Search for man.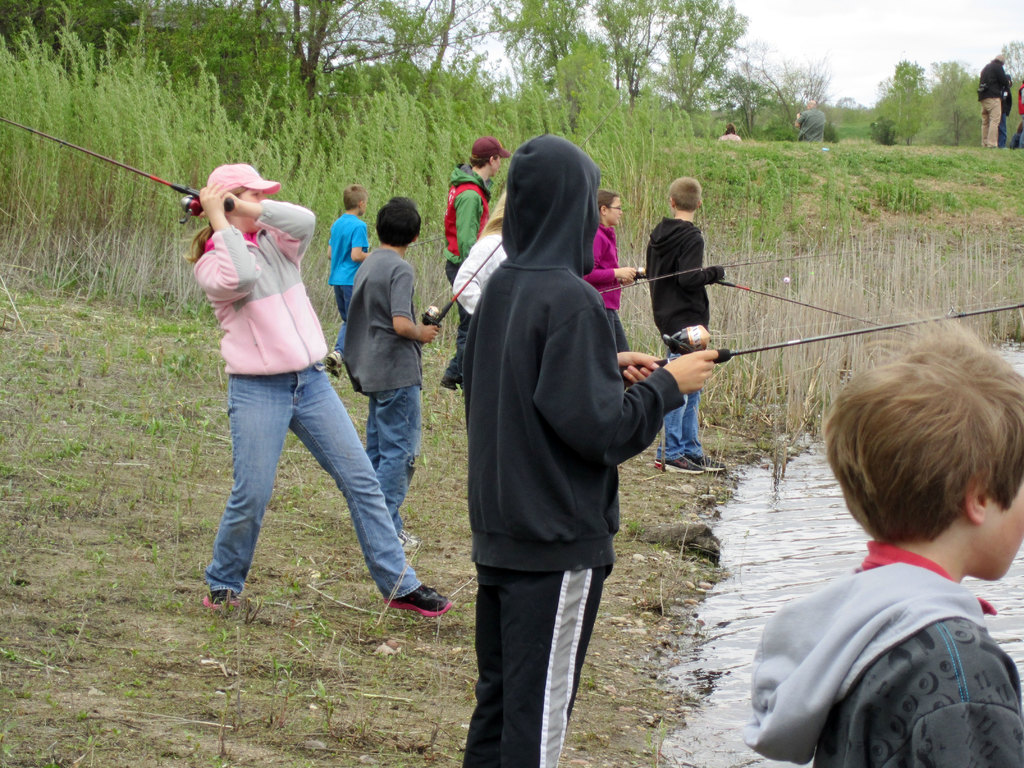
Found at 640:184:748:387.
